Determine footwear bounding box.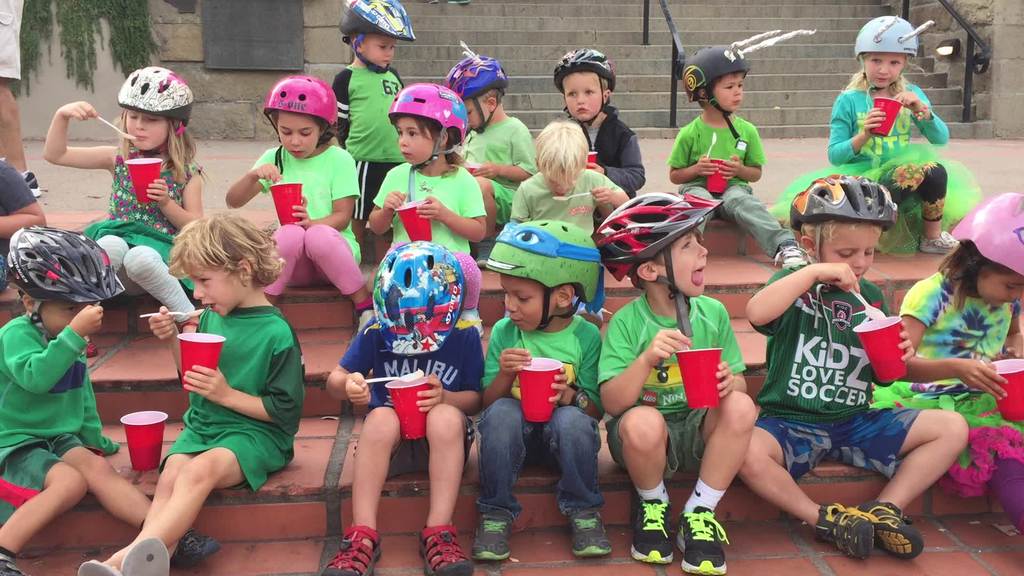
Determined: bbox=[172, 529, 221, 564].
